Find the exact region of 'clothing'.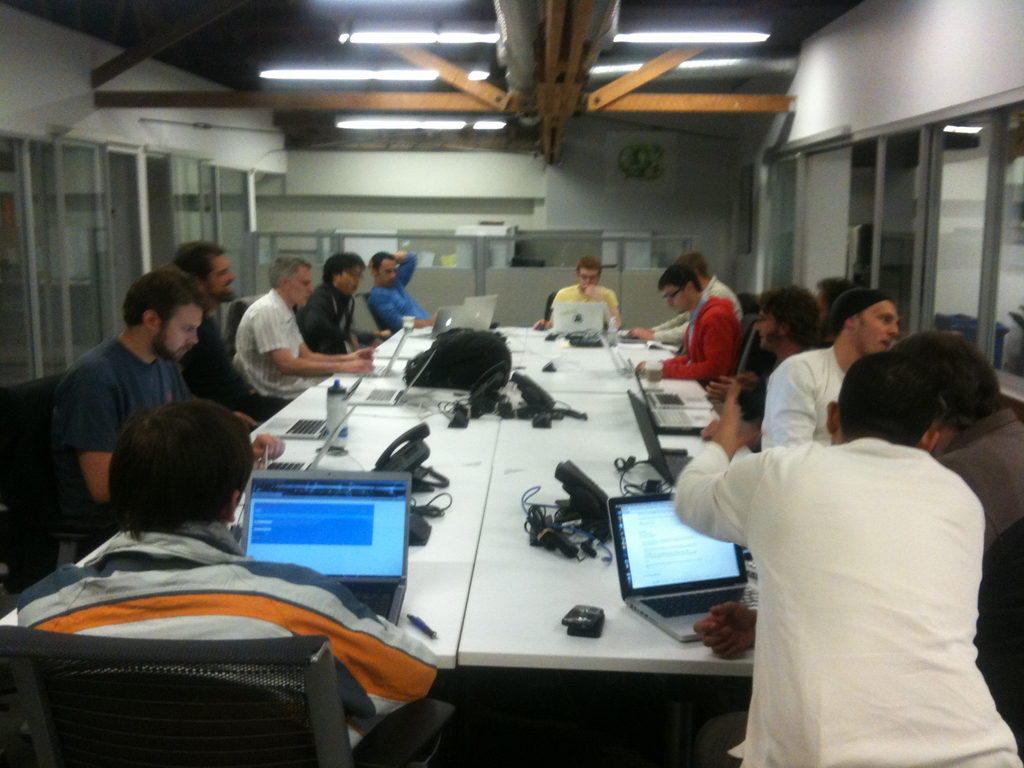
Exact region: [660, 428, 1023, 767].
